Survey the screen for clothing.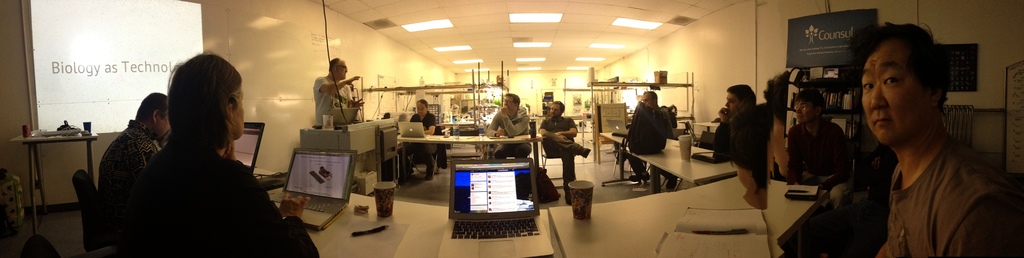
Survey found: [485,104,544,161].
